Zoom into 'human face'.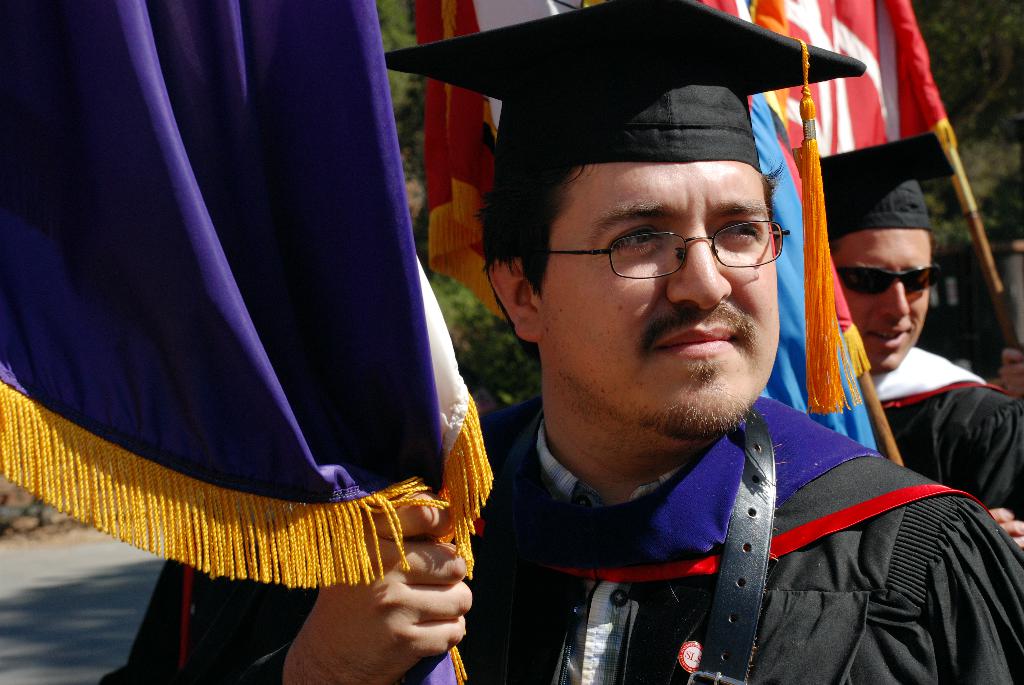
Zoom target: bbox=[547, 162, 781, 425].
